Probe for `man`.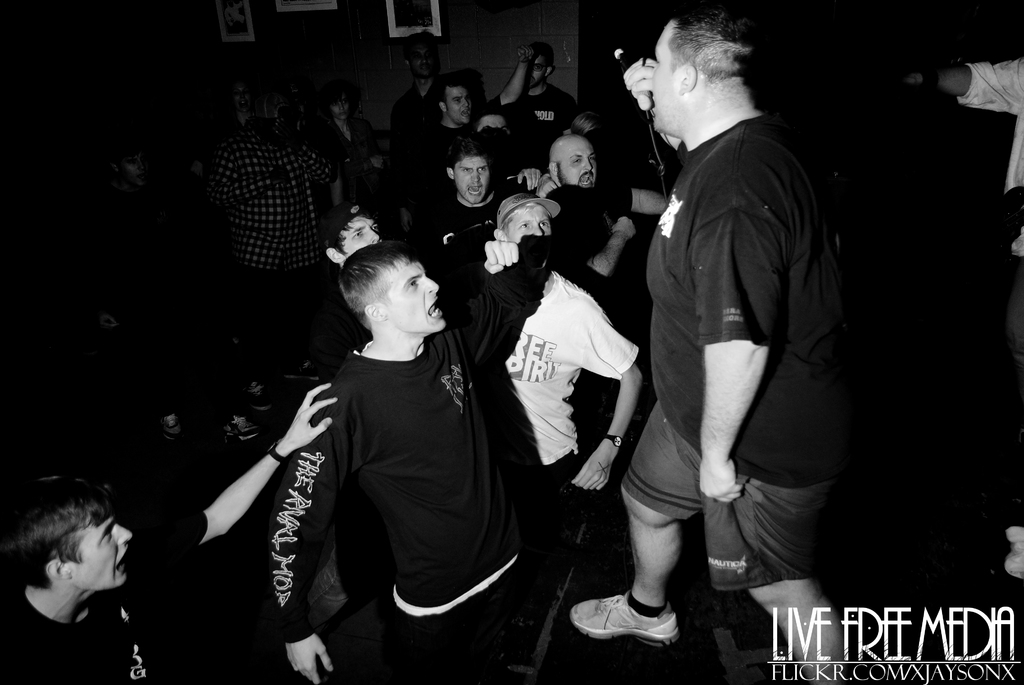
Probe result: bbox(414, 45, 540, 182).
